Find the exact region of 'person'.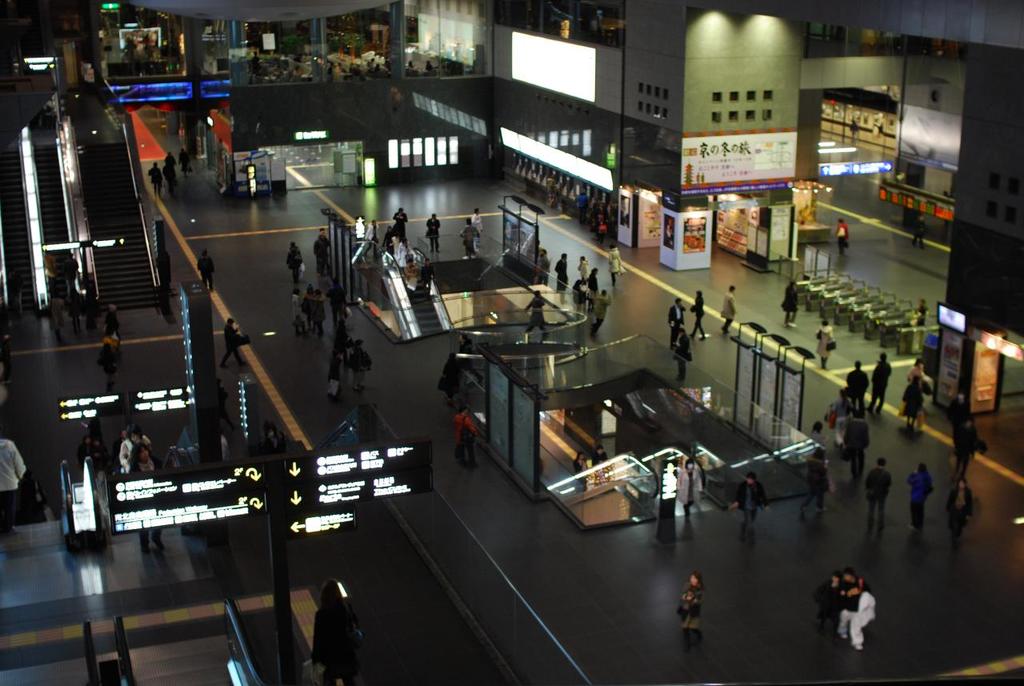
Exact region: rect(610, 243, 619, 284).
